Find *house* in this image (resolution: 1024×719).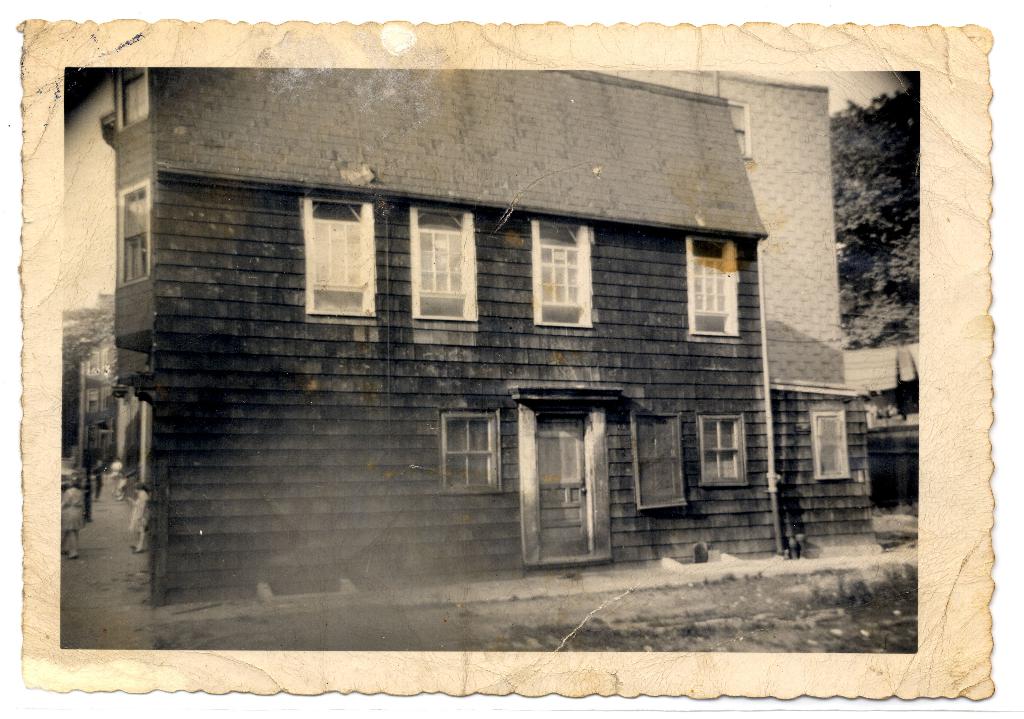
select_region(611, 69, 868, 564).
